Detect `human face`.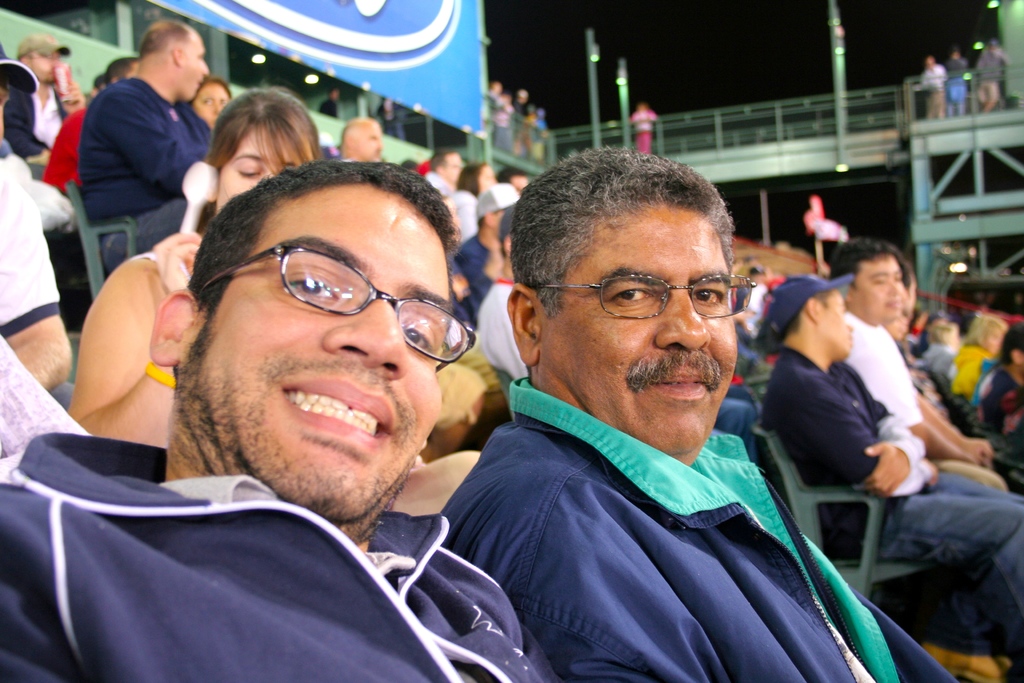
Detected at [left=360, top=122, right=385, bottom=163].
